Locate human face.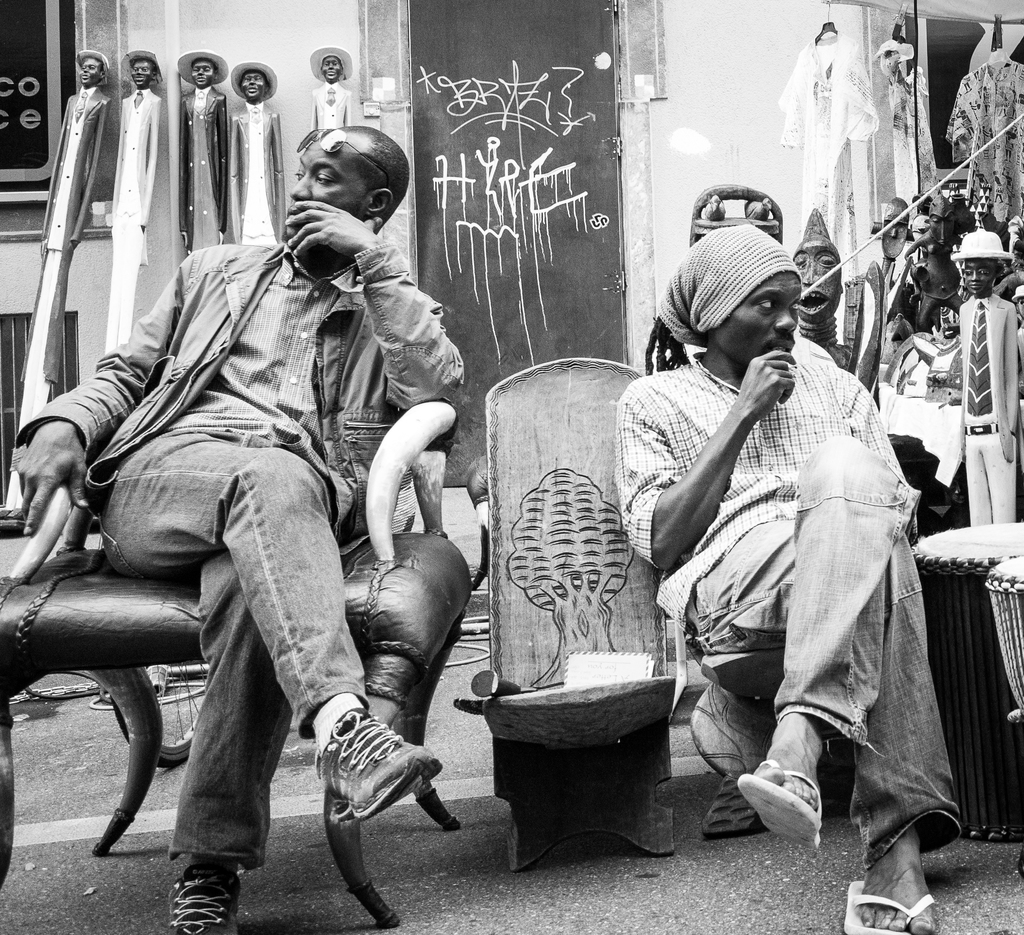
Bounding box: pyautogui.locateOnScreen(320, 53, 344, 83).
